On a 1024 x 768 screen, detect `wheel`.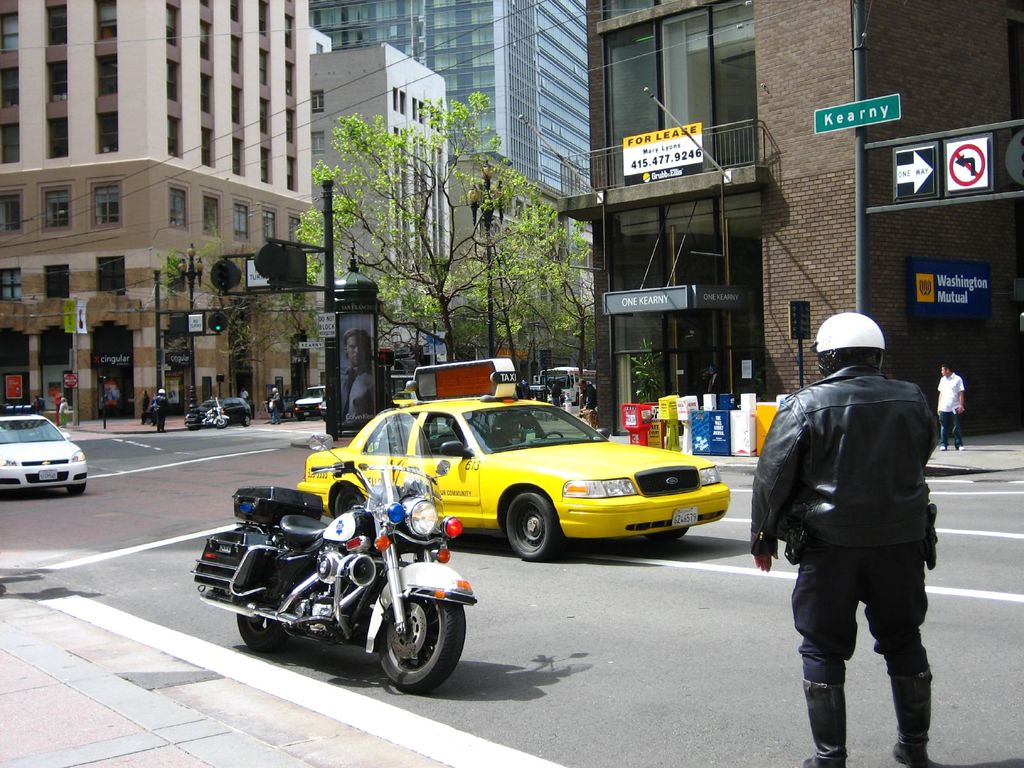
x1=333, y1=487, x2=364, y2=519.
